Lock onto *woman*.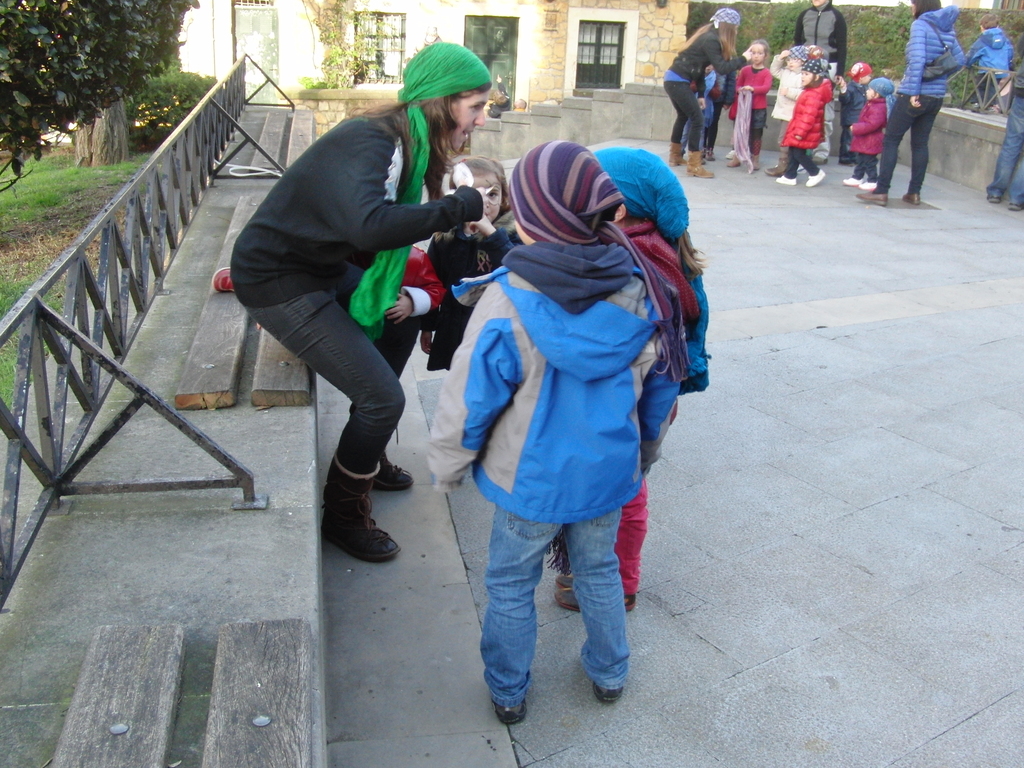
Locked: locate(662, 10, 752, 176).
